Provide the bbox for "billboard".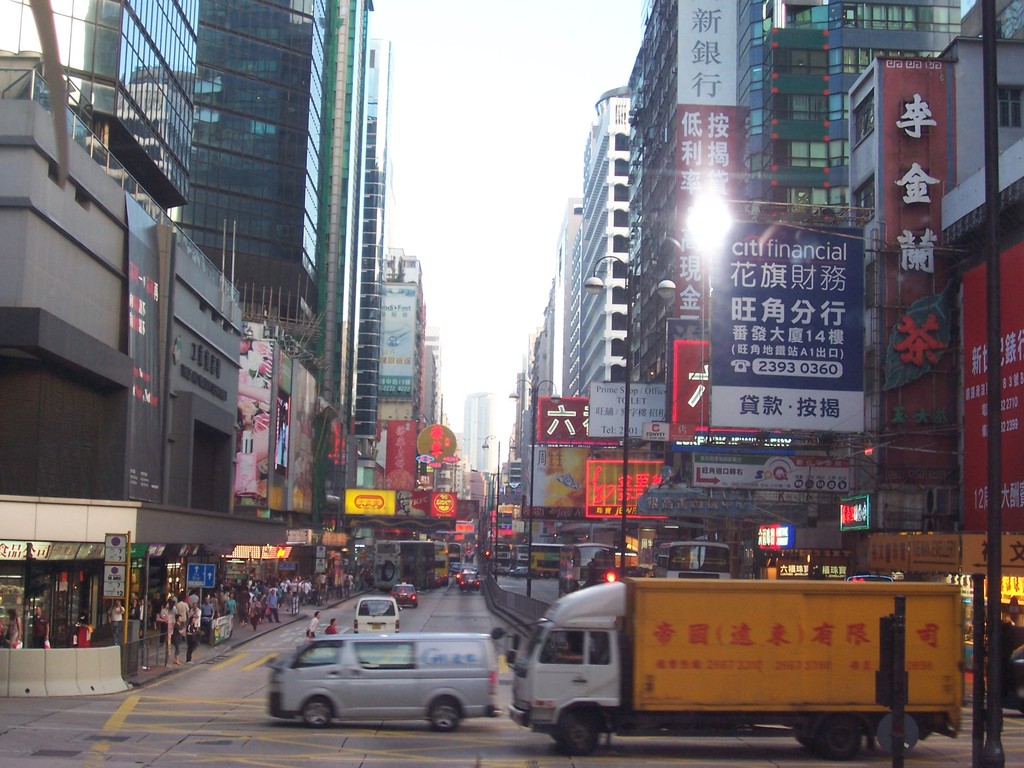
[x1=342, y1=487, x2=400, y2=516].
